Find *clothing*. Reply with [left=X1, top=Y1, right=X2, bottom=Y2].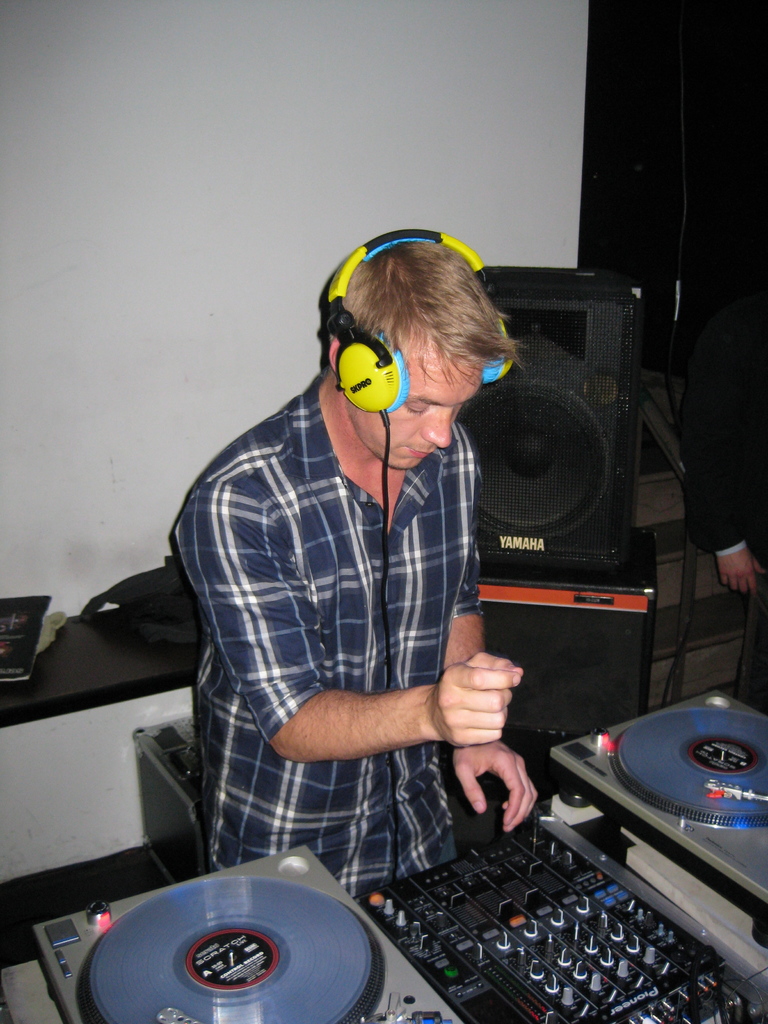
[left=169, top=373, right=487, bottom=891].
